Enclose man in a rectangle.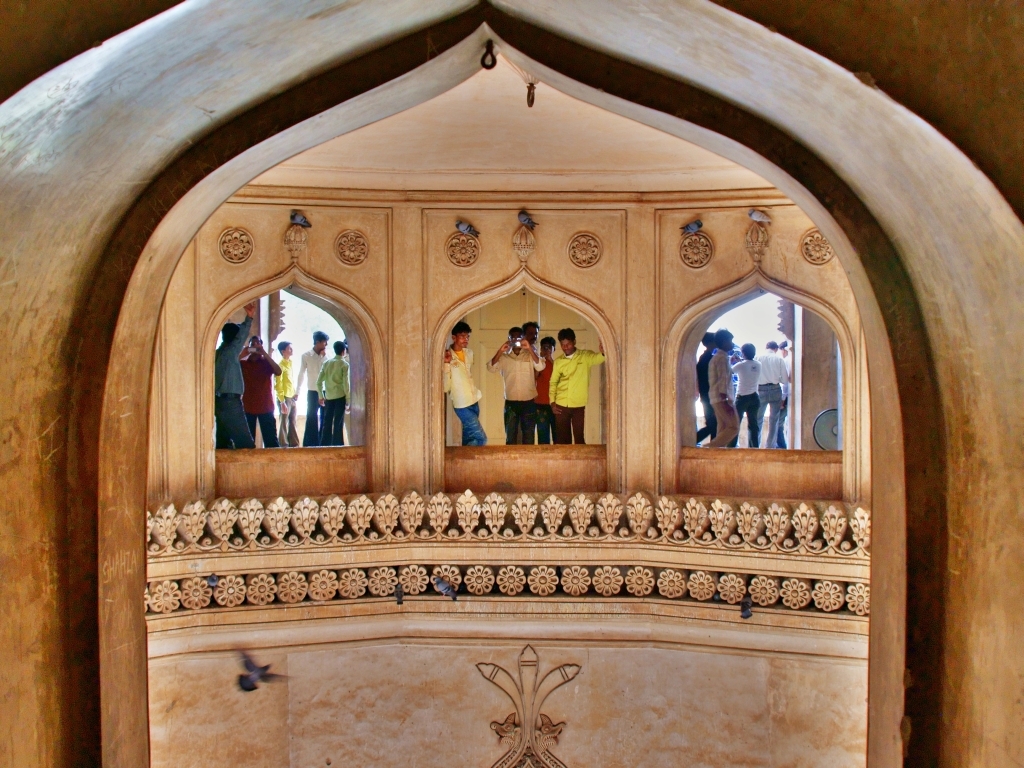
[239, 334, 280, 448].
